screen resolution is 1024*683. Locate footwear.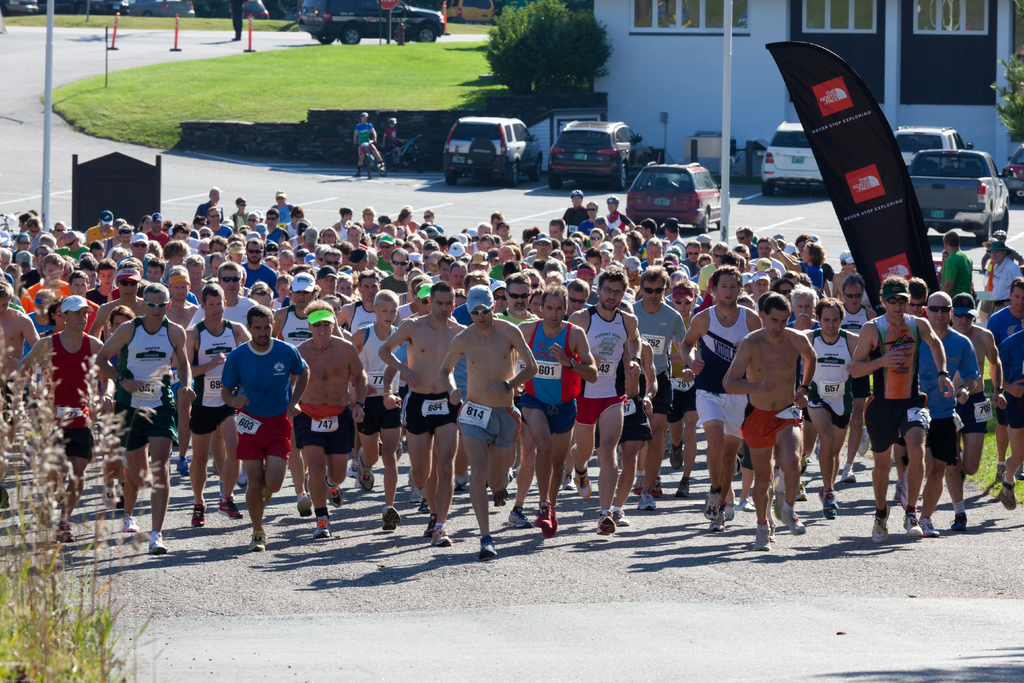
1013:461:1023:483.
